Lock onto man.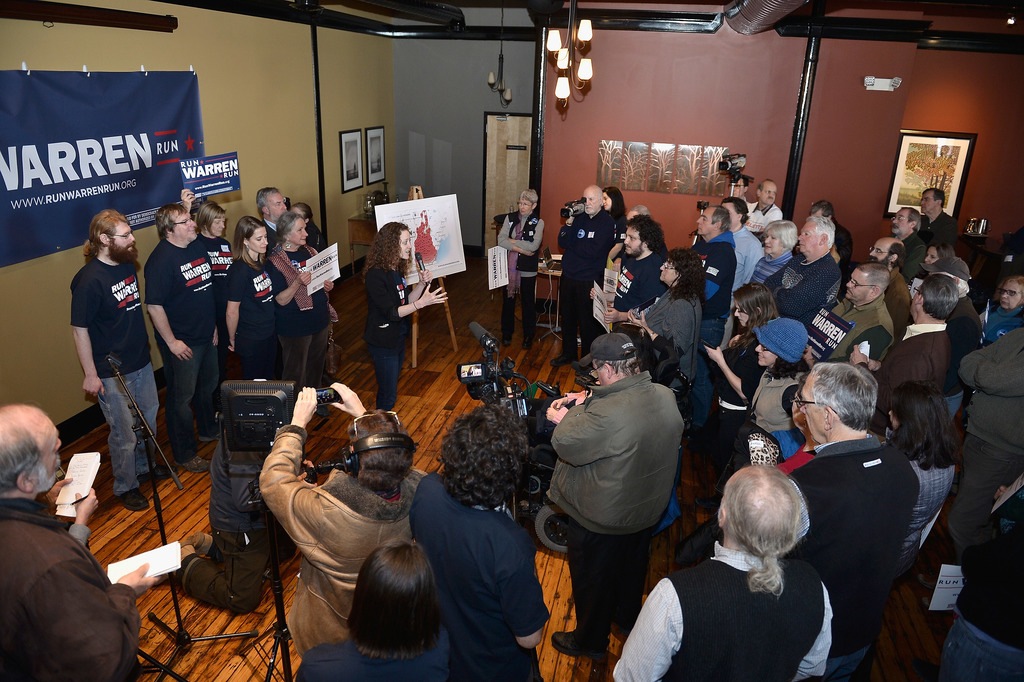
Locked: x1=145, y1=203, x2=222, y2=477.
